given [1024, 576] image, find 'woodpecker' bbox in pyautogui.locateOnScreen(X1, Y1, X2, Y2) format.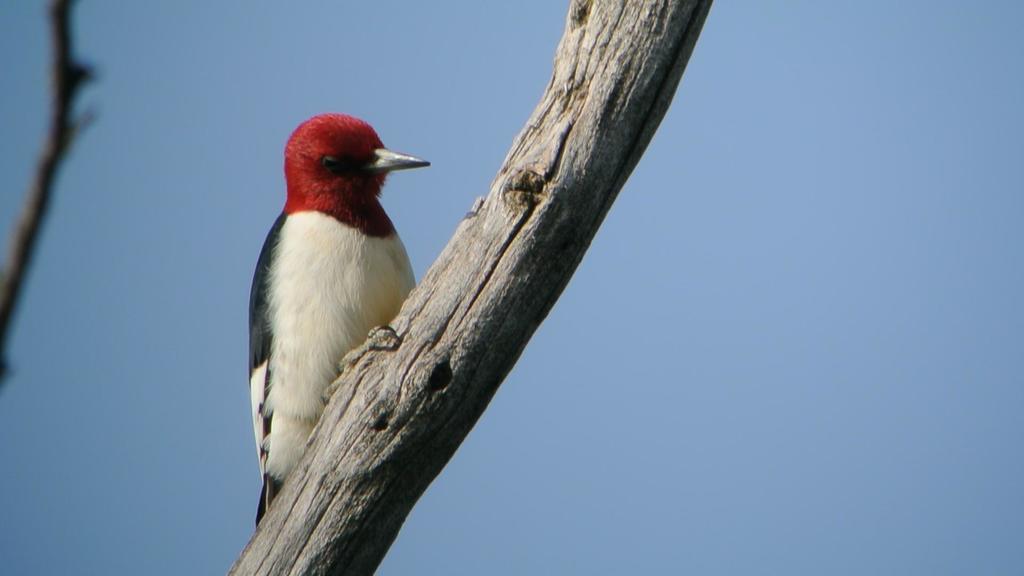
pyautogui.locateOnScreen(253, 111, 433, 524).
